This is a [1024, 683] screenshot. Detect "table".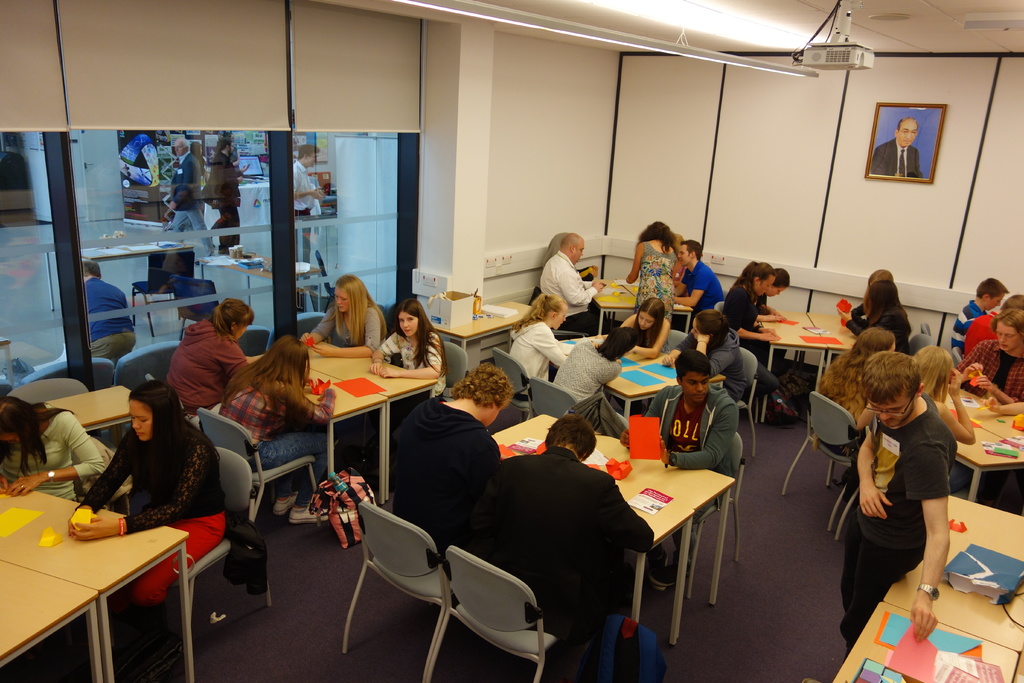
detection(588, 270, 646, 327).
